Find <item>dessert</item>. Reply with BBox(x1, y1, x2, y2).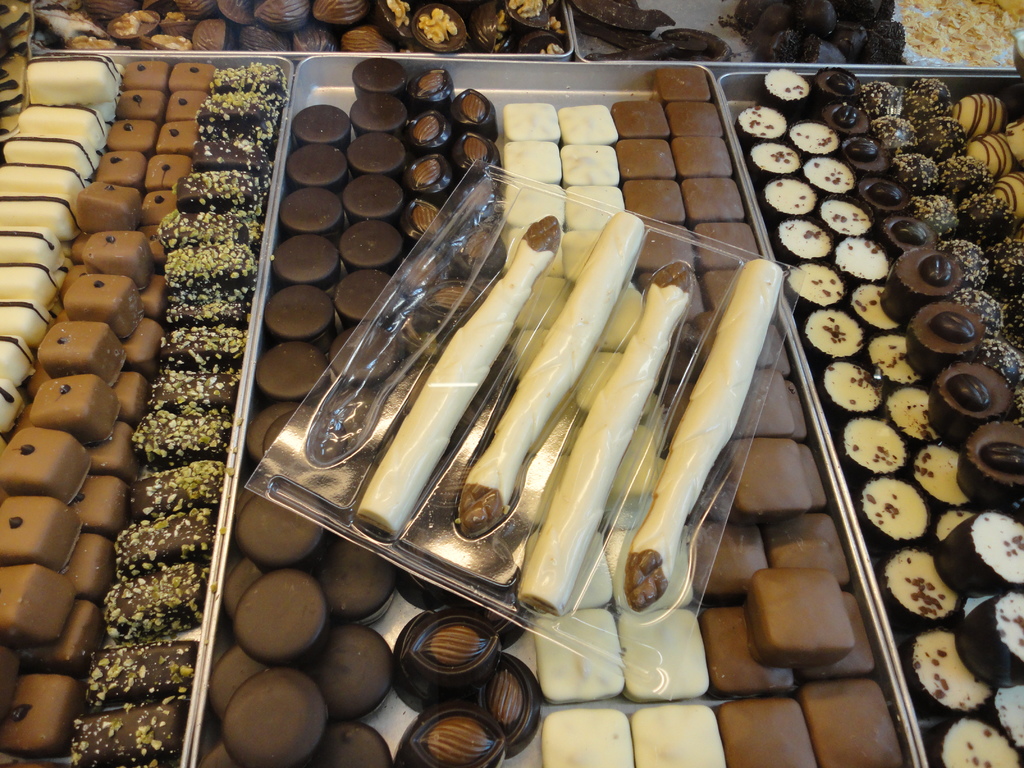
BBox(76, 184, 127, 224).
